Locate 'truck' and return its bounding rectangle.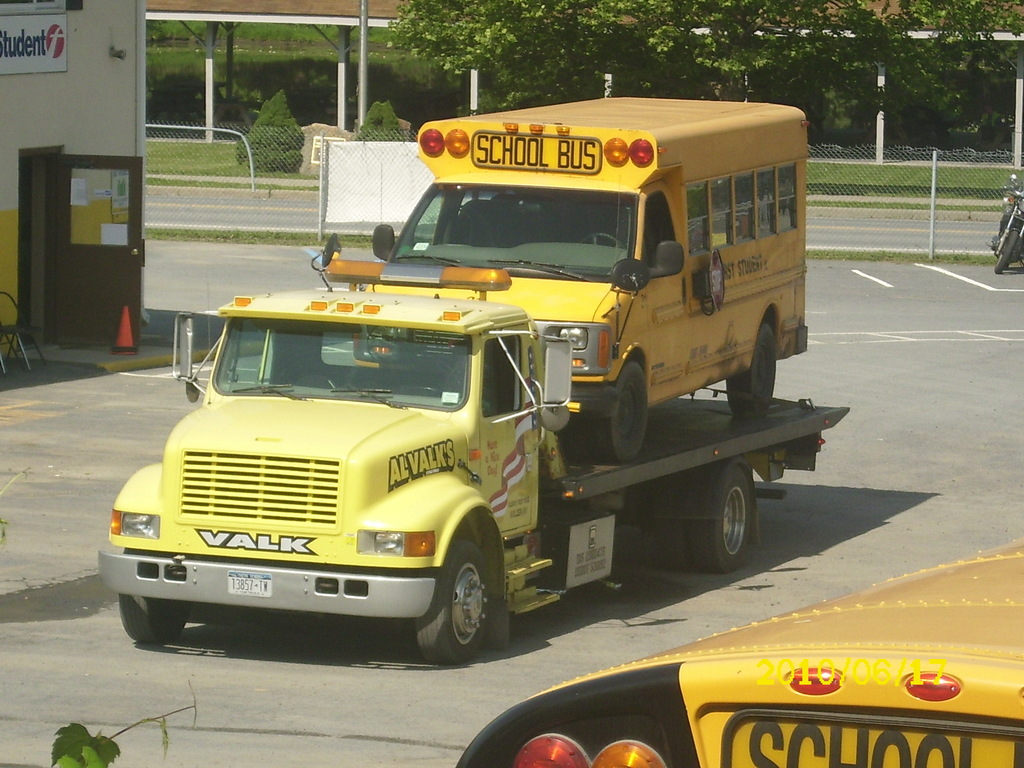
<region>95, 89, 856, 662</region>.
